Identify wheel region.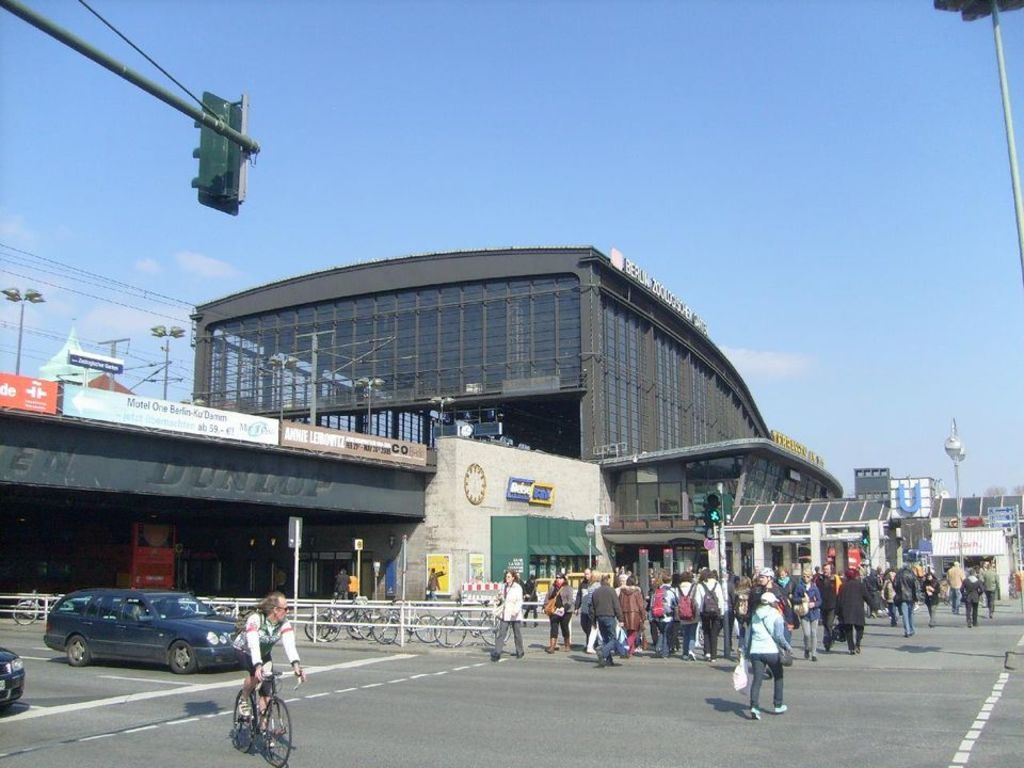
Region: select_region(233, 690, 253, 752).
